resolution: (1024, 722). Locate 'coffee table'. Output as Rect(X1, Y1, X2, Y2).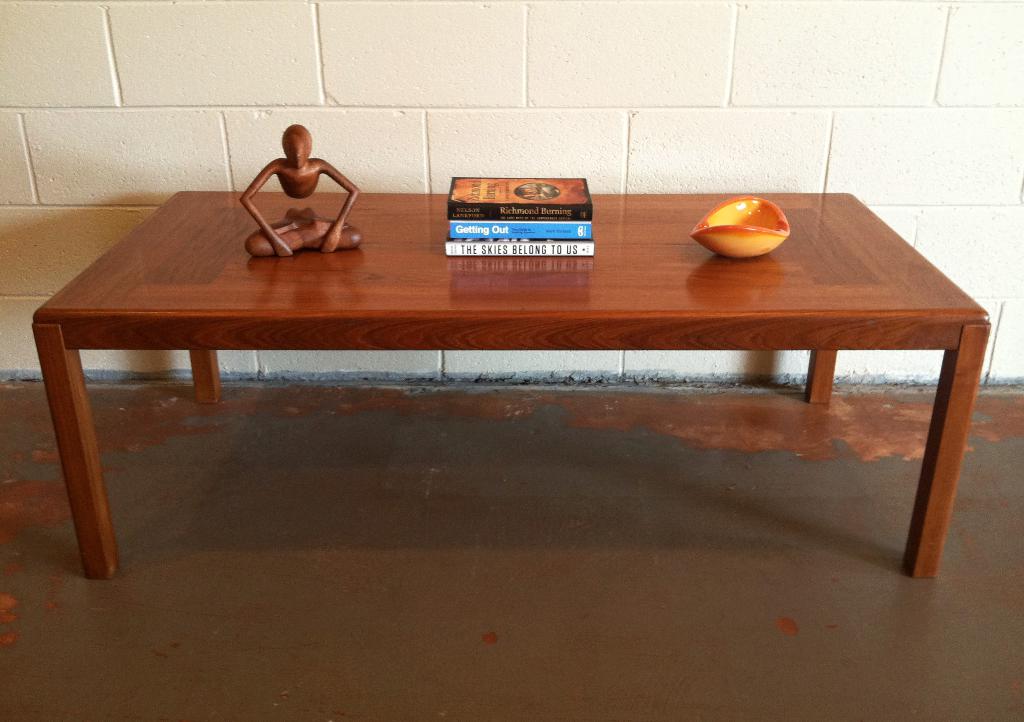
Rect(29, 190, 991, 577).
